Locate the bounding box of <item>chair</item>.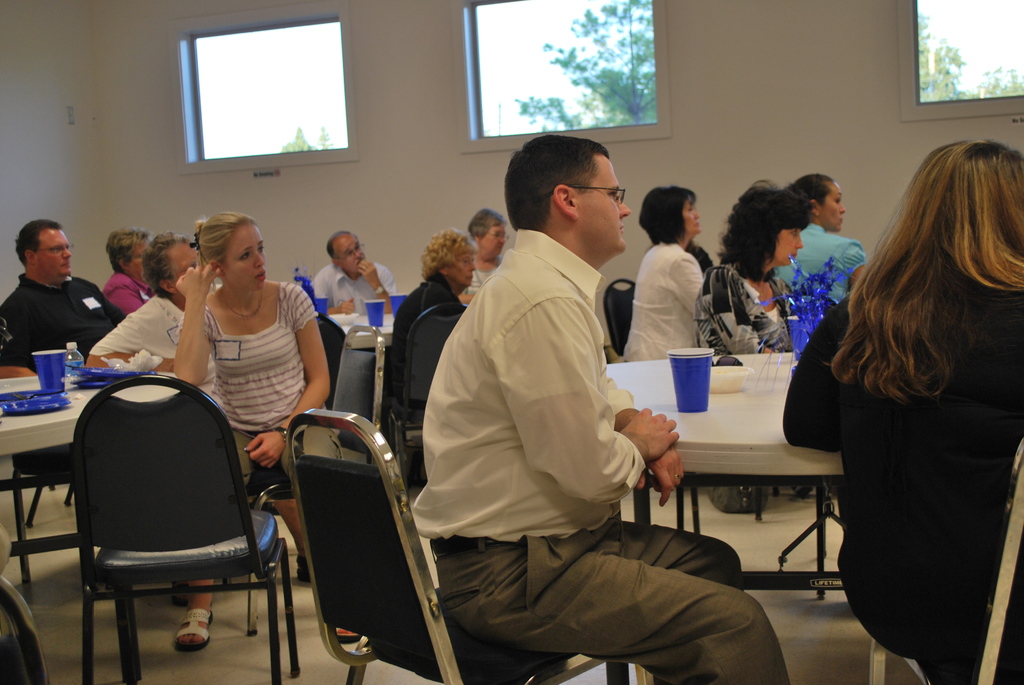
Bounding box: pyautogui.locateOnScreen(289, 405, 656, 684).
